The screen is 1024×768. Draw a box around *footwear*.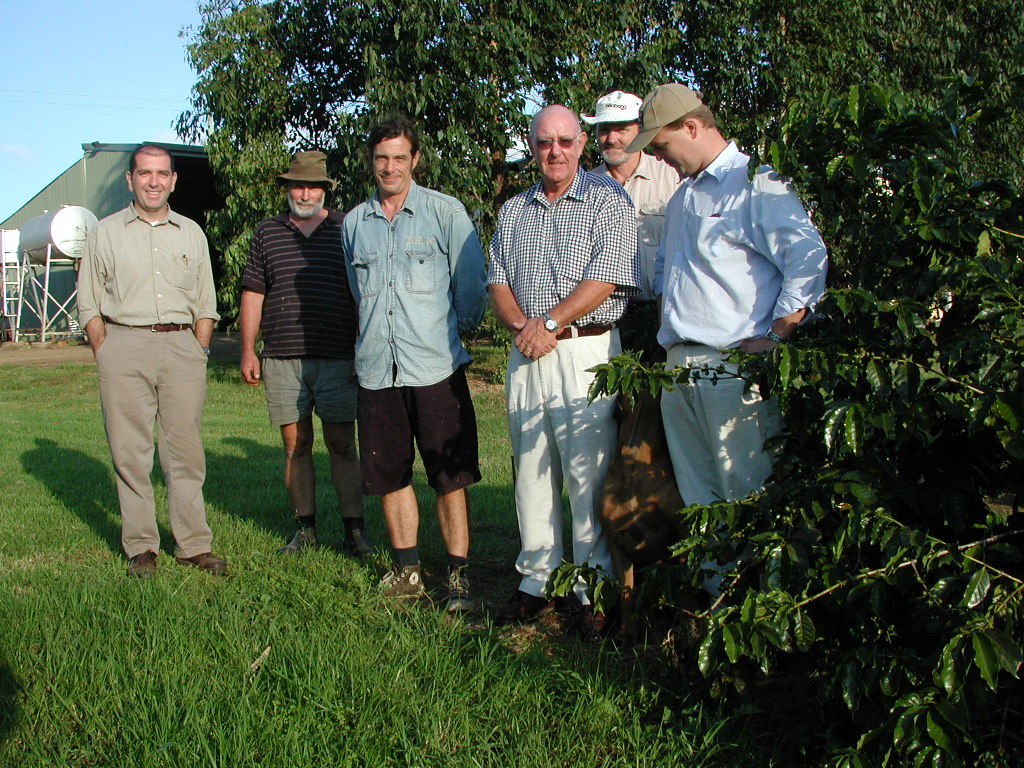
select_region(173, 551, 229, 580).
